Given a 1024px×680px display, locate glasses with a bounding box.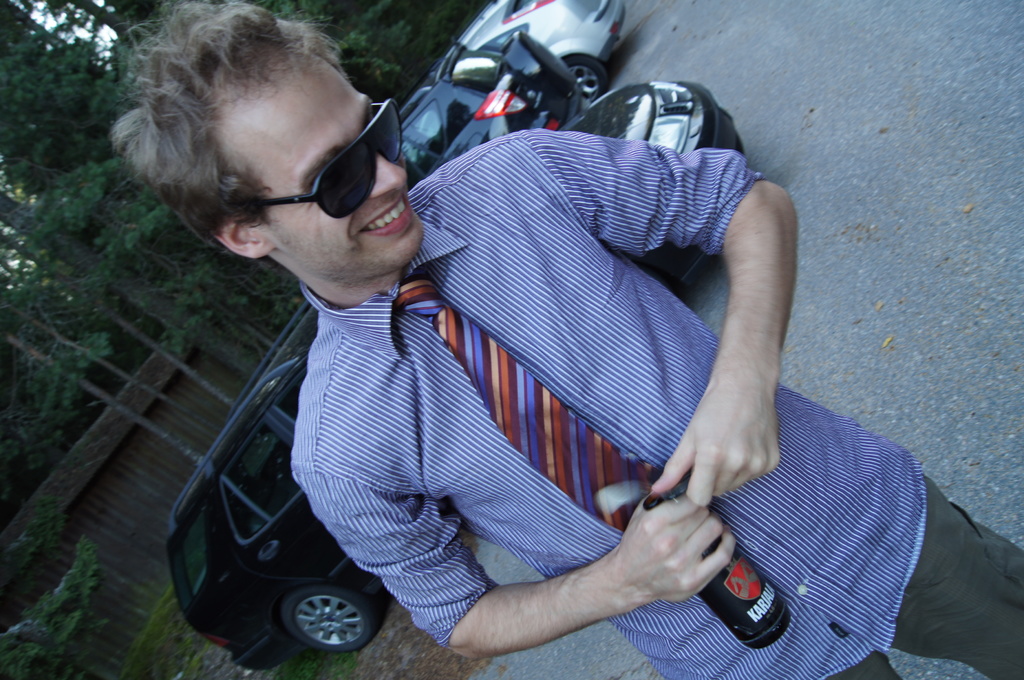
Located: bbox=(225, 105, 415, 228).
